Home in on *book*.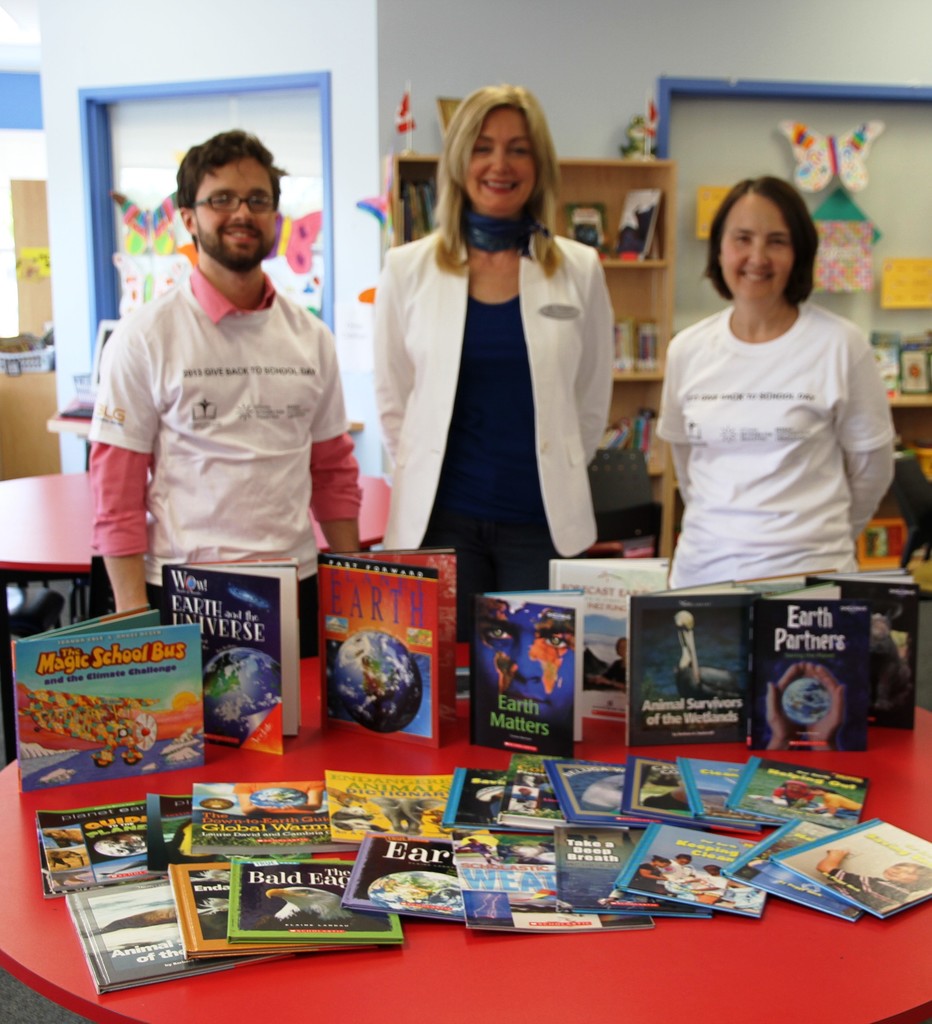
Homed in at 568:200:616:259.
